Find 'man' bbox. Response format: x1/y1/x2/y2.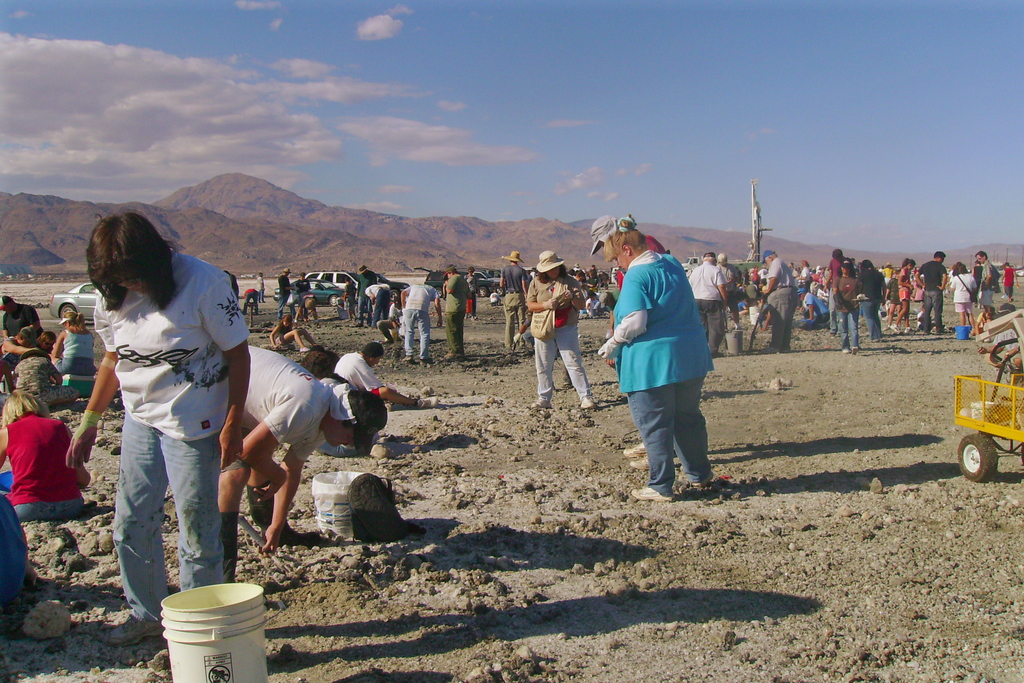
335/339/430/409.
